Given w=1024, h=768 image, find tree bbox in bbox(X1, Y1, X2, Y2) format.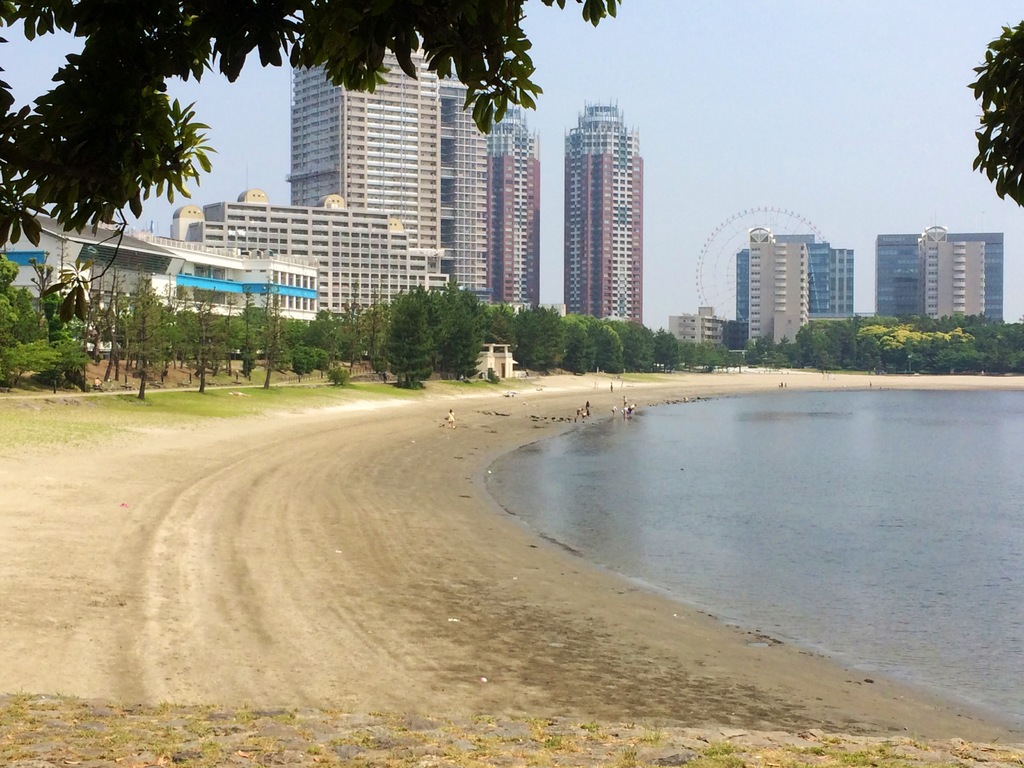
bbox(968, 20, 1023, 209).
